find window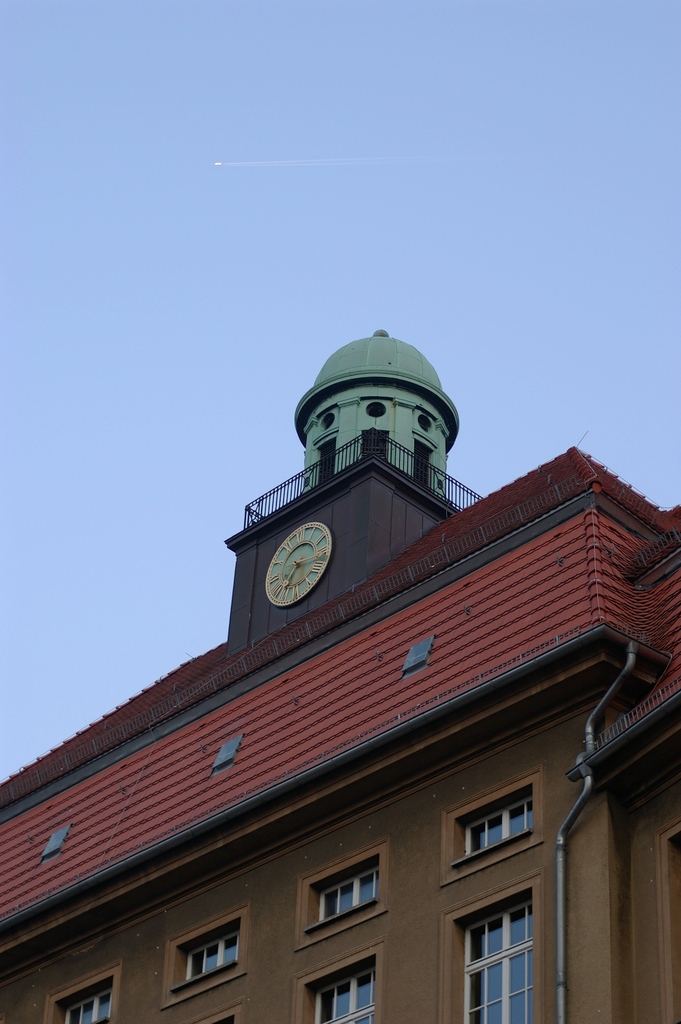
region(403, 436, 438, 488)
